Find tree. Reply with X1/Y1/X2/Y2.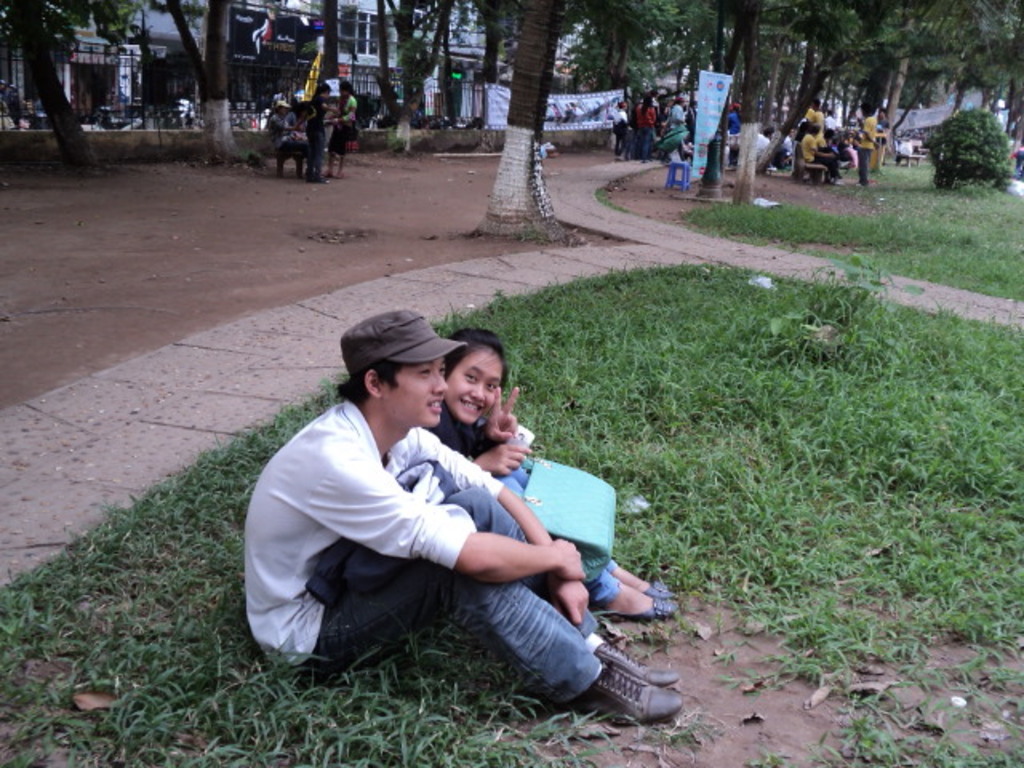
157/0/251/163.
